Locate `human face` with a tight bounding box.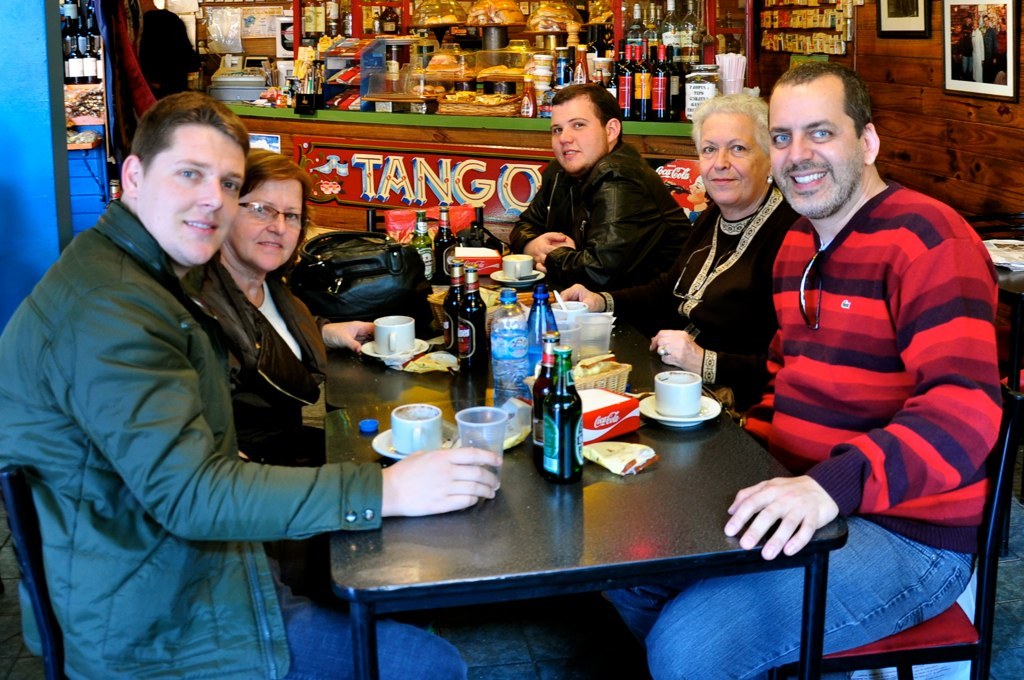
locate(143, 130, 246, 263).
